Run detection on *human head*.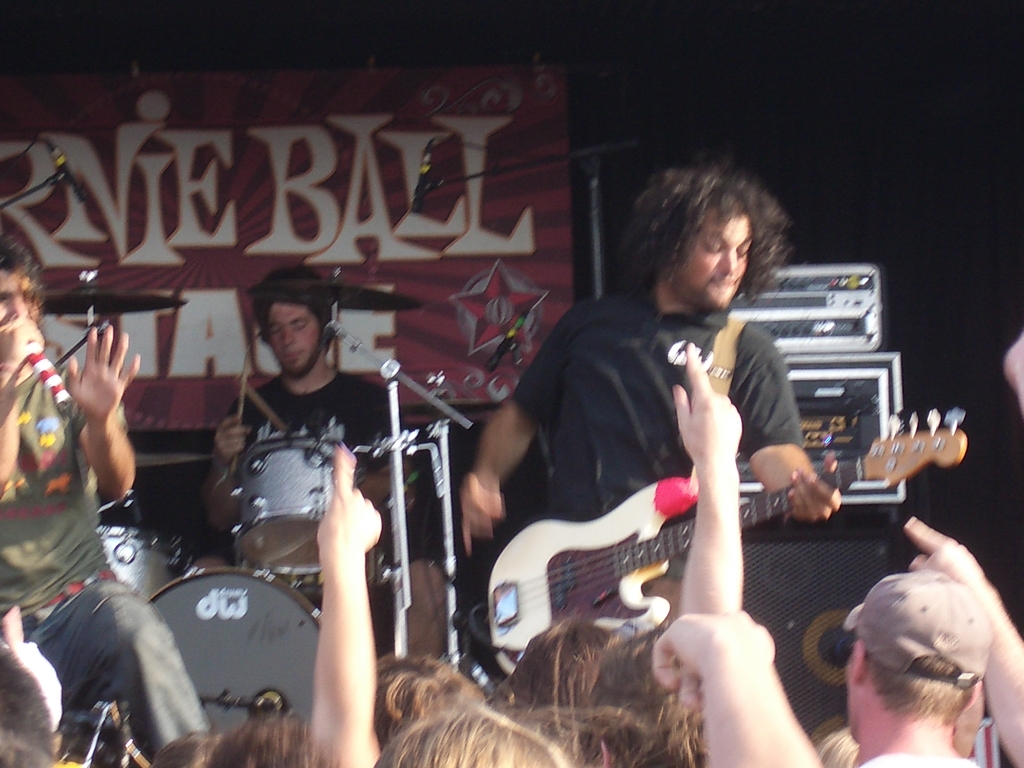
Result: rect(499, 614, 618, 706).
